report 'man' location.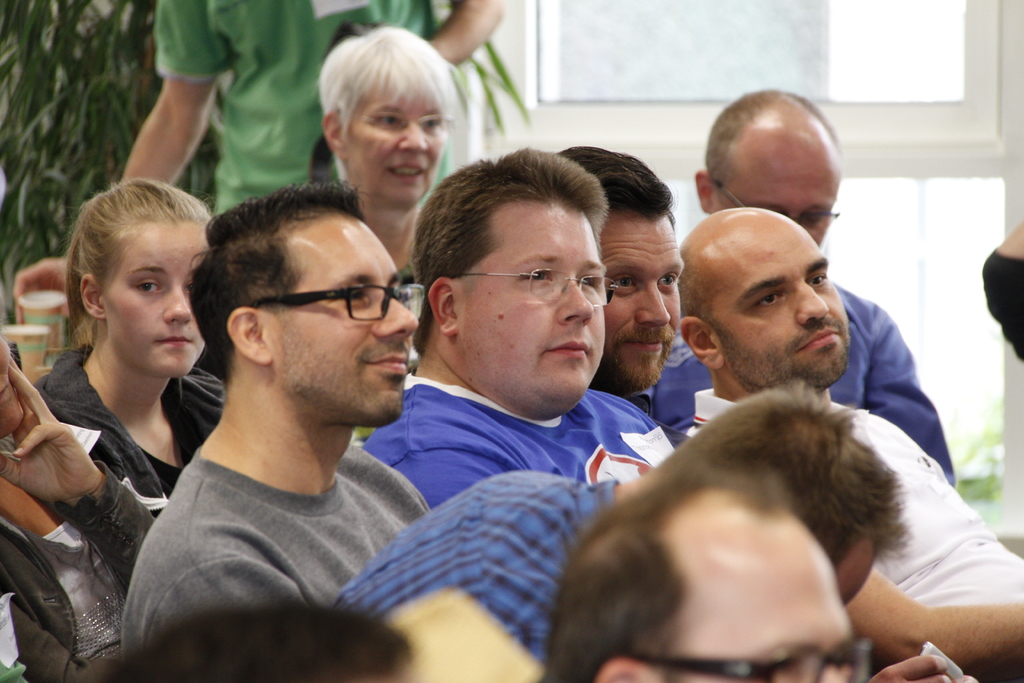
Report: x1=14, y1=0, x2=504, y2=325.
